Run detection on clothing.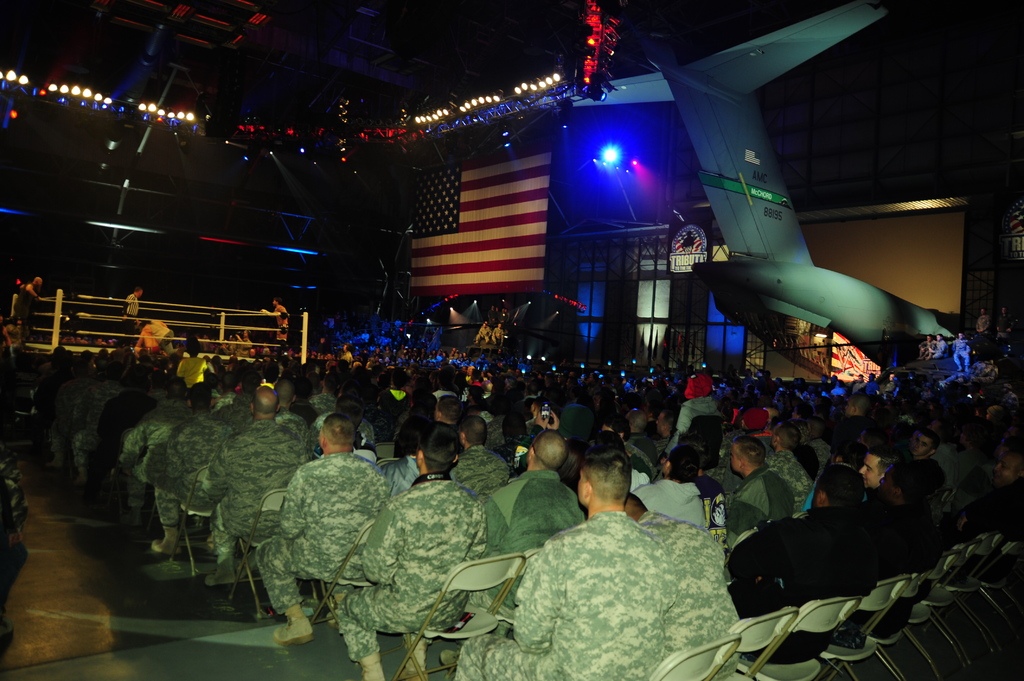
Result: (left=260, top=421, right=390, bottom=641).
